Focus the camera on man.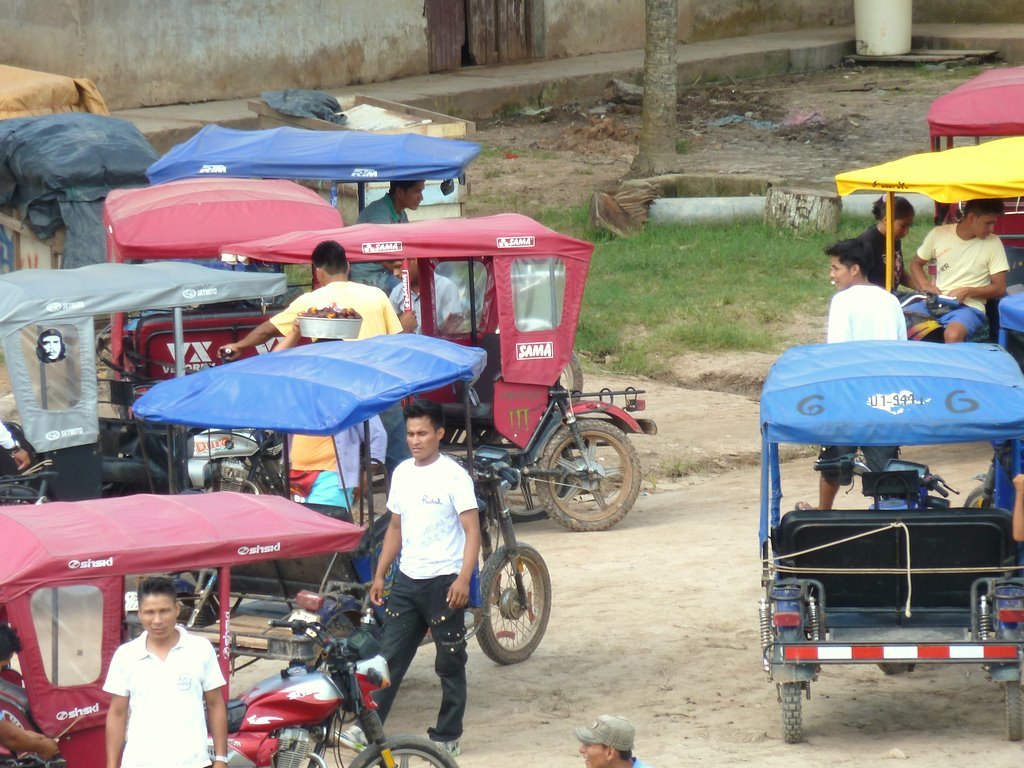
Focus region: bbox(797, 239, 910, 511).
